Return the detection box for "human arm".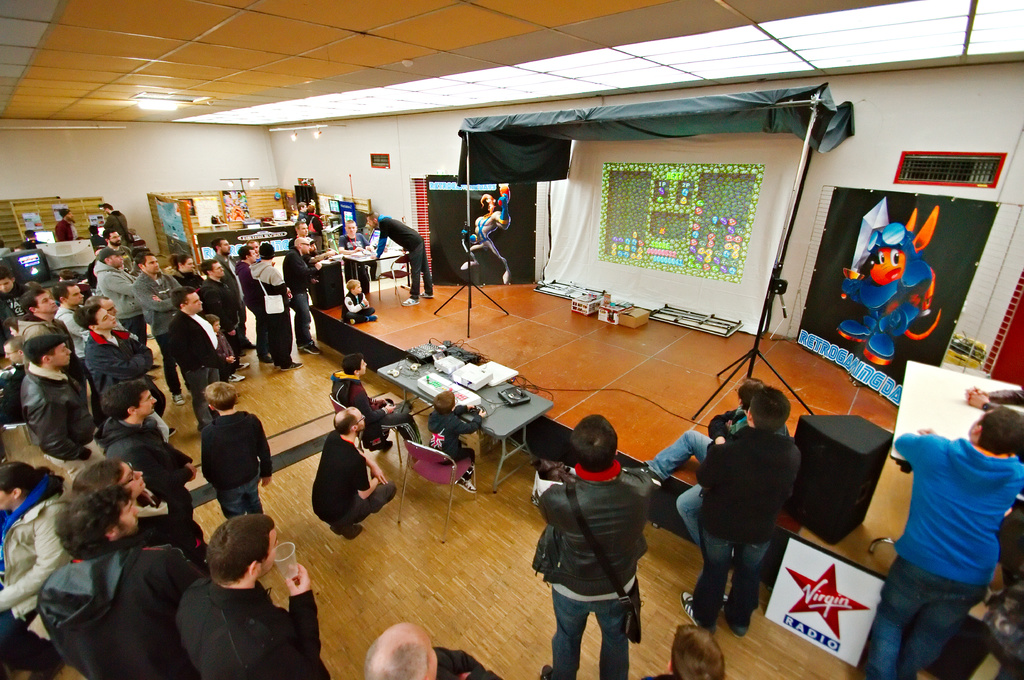
<box>145,424,203,453</box>.
